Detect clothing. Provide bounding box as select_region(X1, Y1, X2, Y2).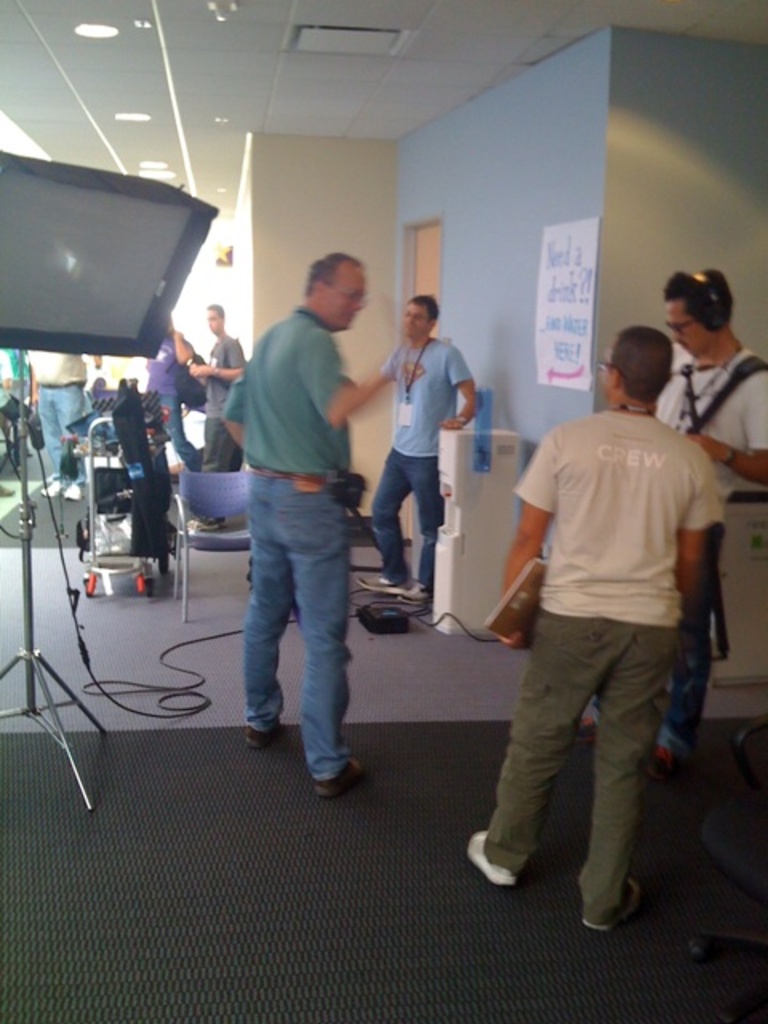
select_region(197, 333, 248, 469).
